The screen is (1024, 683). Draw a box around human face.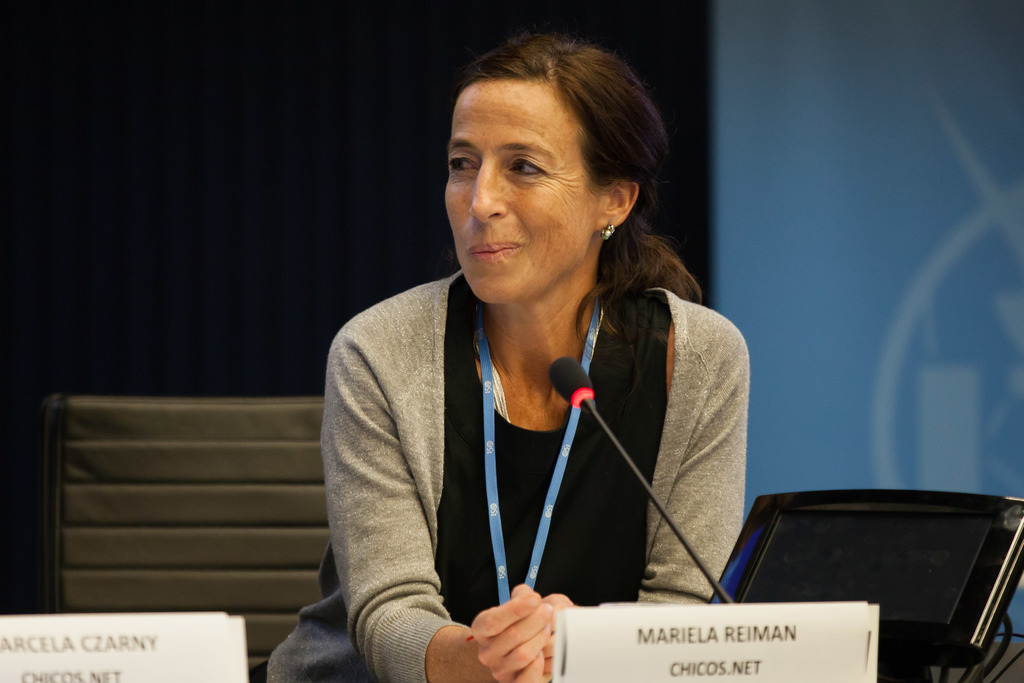
select_region(446, 85, 591, 304).
